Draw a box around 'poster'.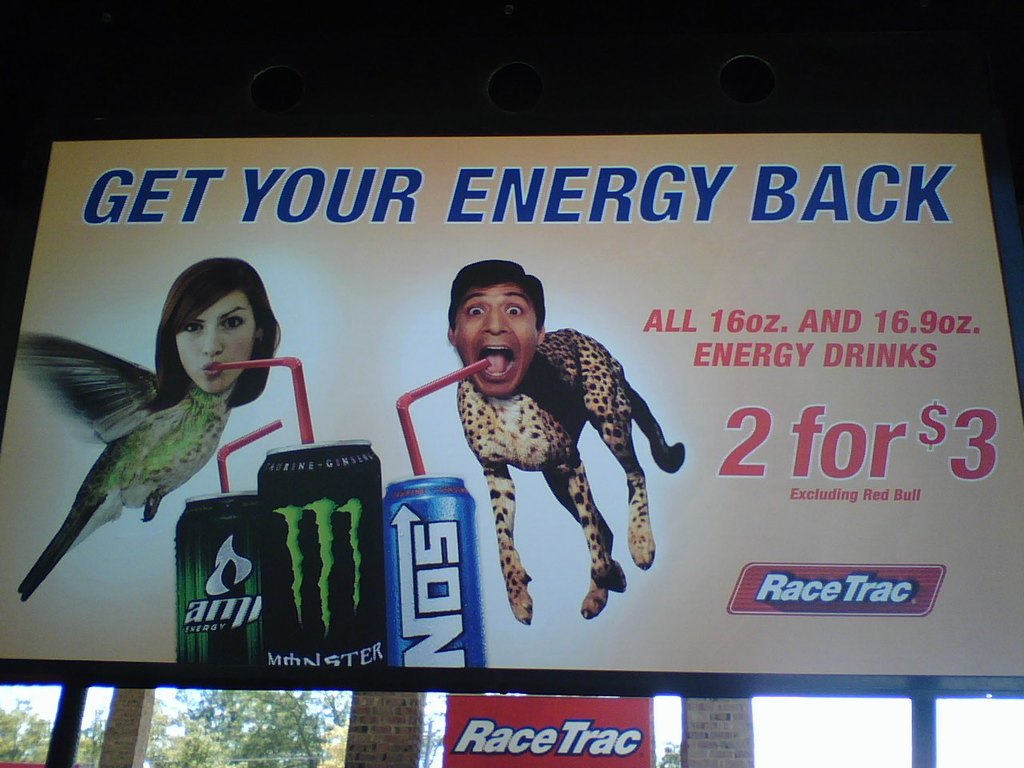
bbox(1, 130, 1023, 672).
